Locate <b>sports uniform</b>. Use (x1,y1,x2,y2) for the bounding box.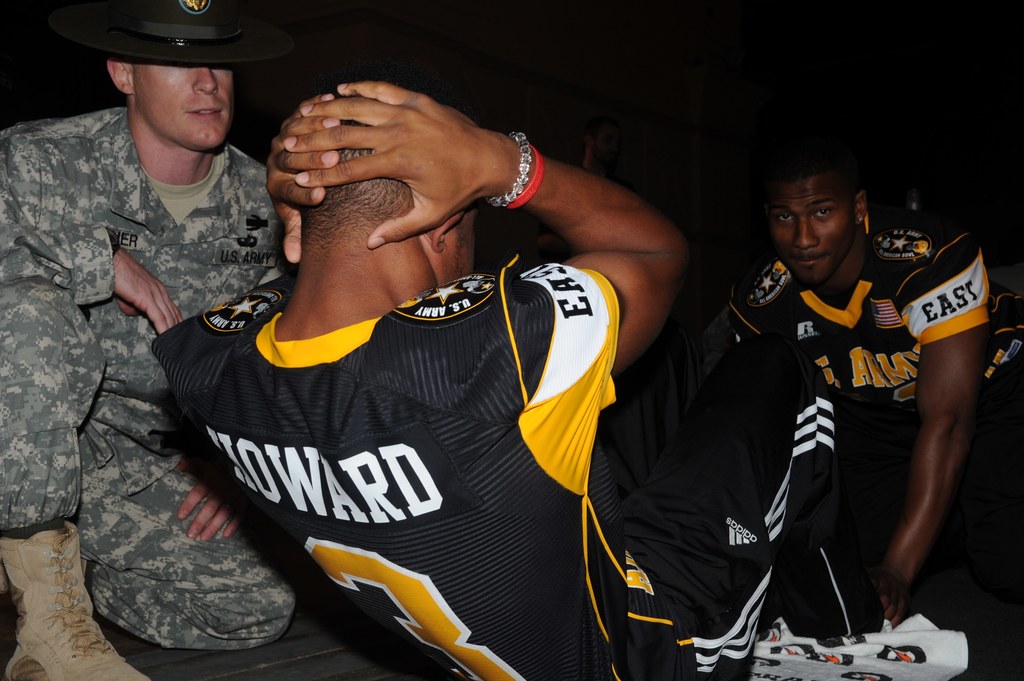
(696,219,1020,620).
